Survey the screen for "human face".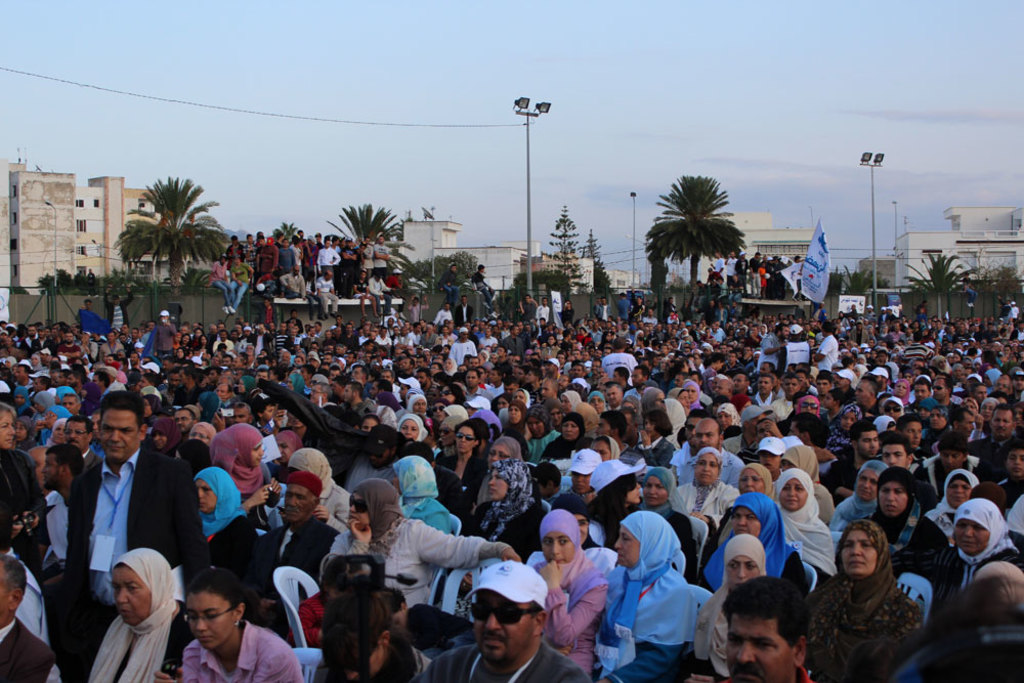
Survey found: {"left": 254, "top": 372, "right": 267, "bottom": 383}.
